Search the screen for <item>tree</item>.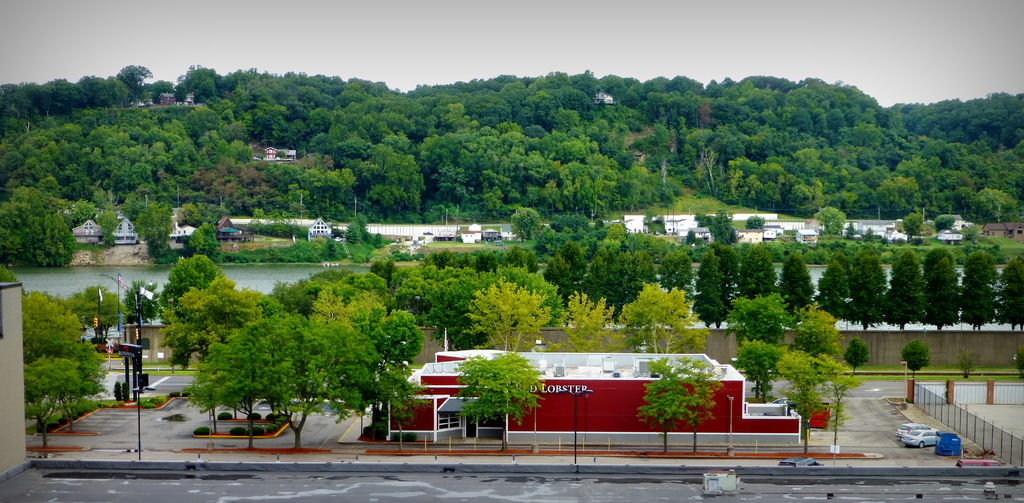
Found at <region>617, 85, 639, 105</region>.
